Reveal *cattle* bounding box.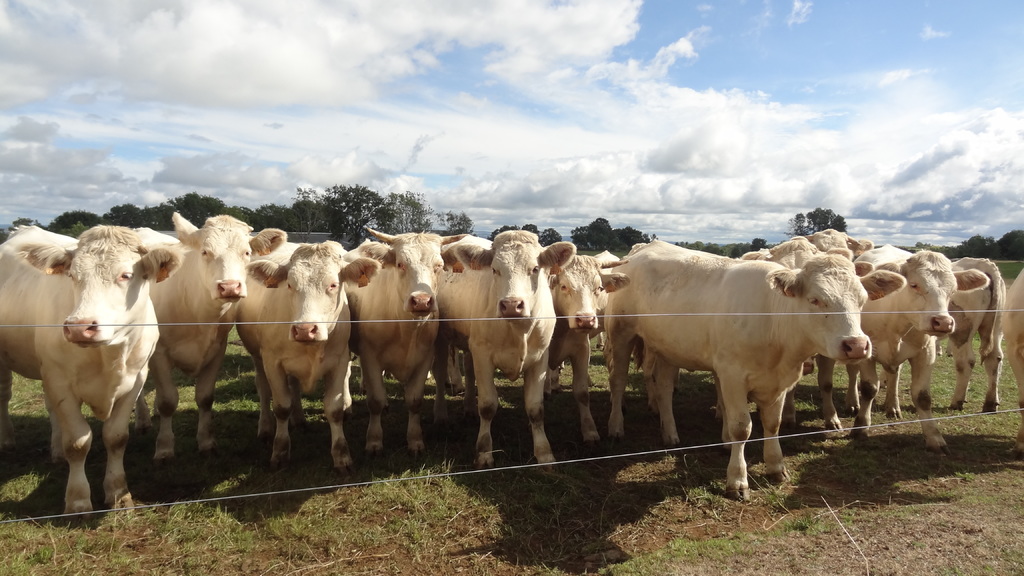
Revealed: BBox(539, 250, 626, 449).
